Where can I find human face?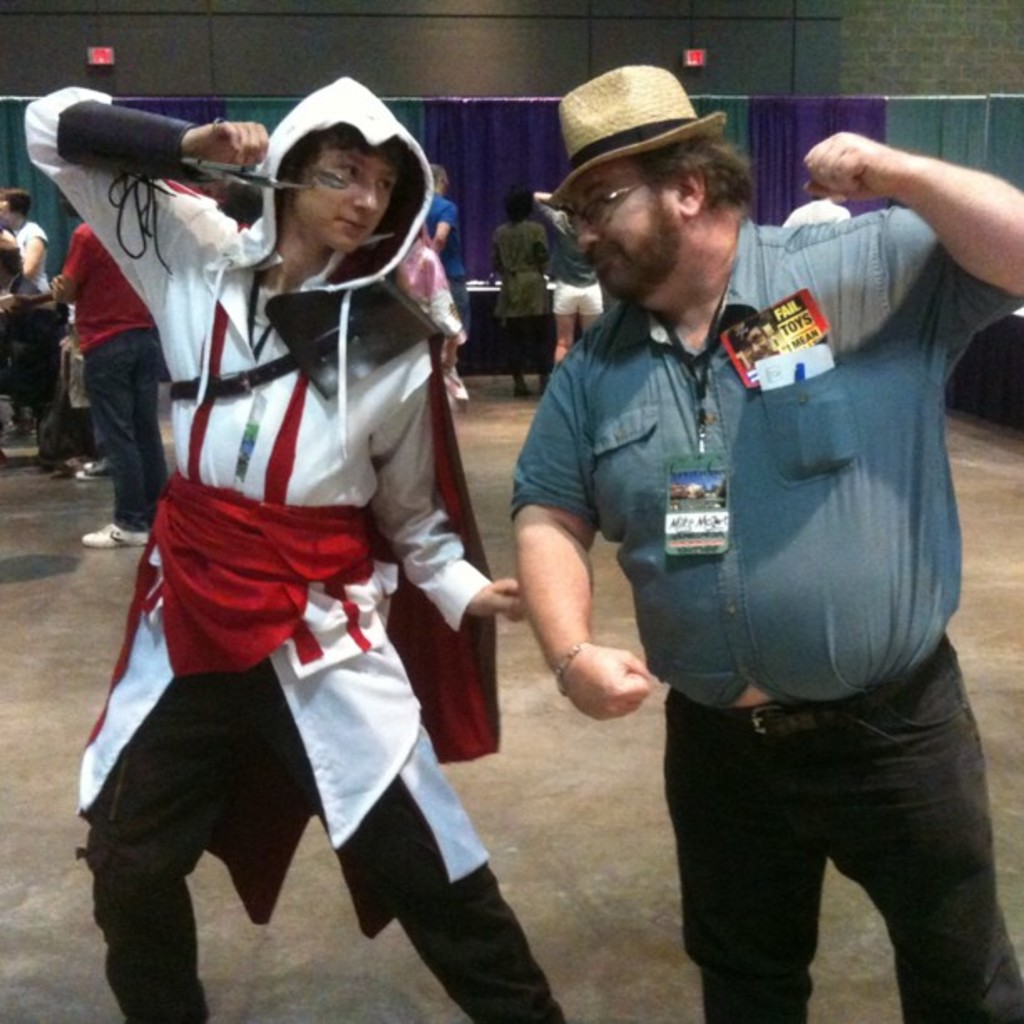
You can find it at 279:137:392:259.
